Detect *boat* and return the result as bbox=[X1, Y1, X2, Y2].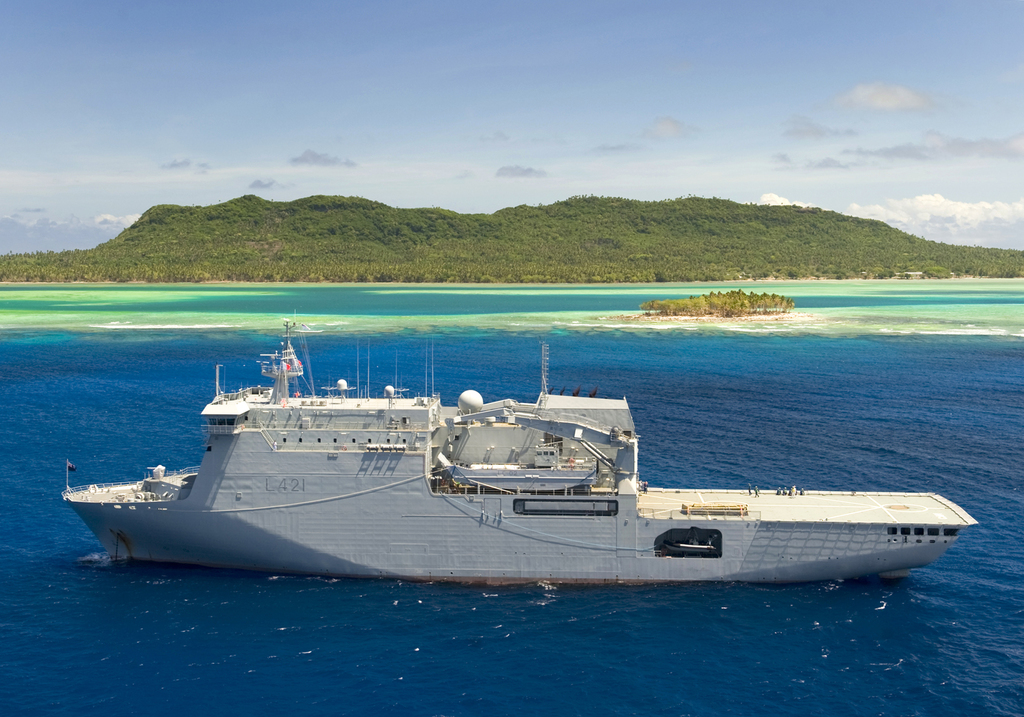
bbox=[87, 318, 947, 589].
